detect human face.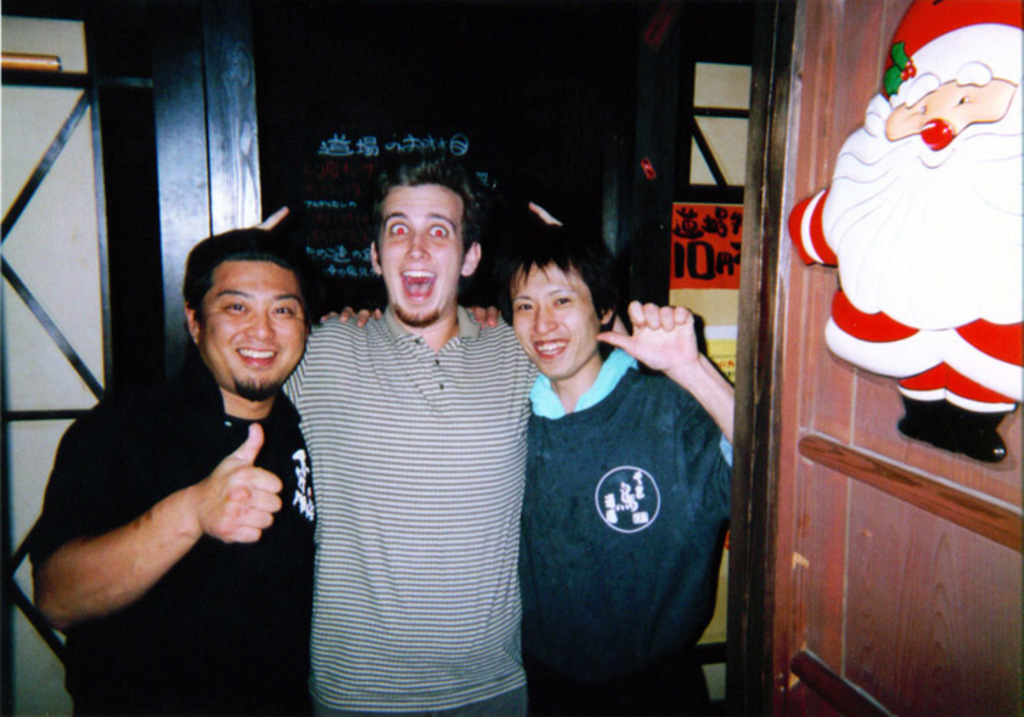
Detected at box=[509, 264, 601, 383].
